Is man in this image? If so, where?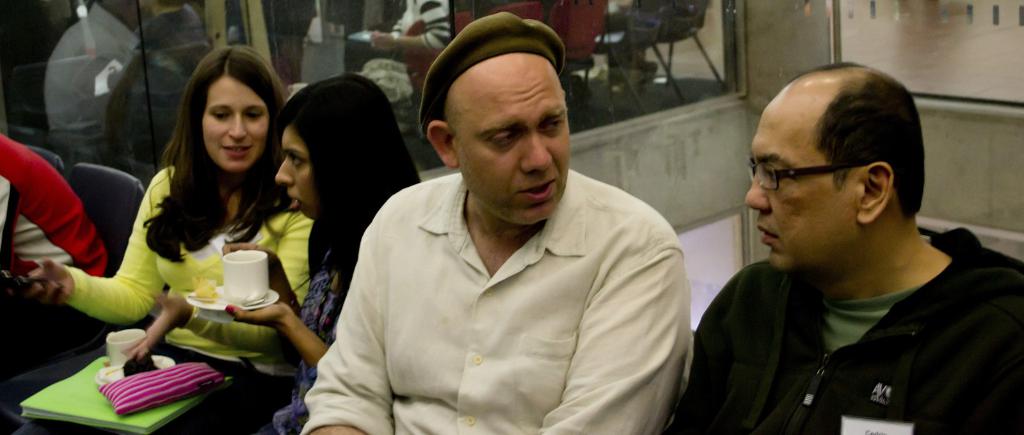
Yes, at l=0, t=136, r=109, b=379.
